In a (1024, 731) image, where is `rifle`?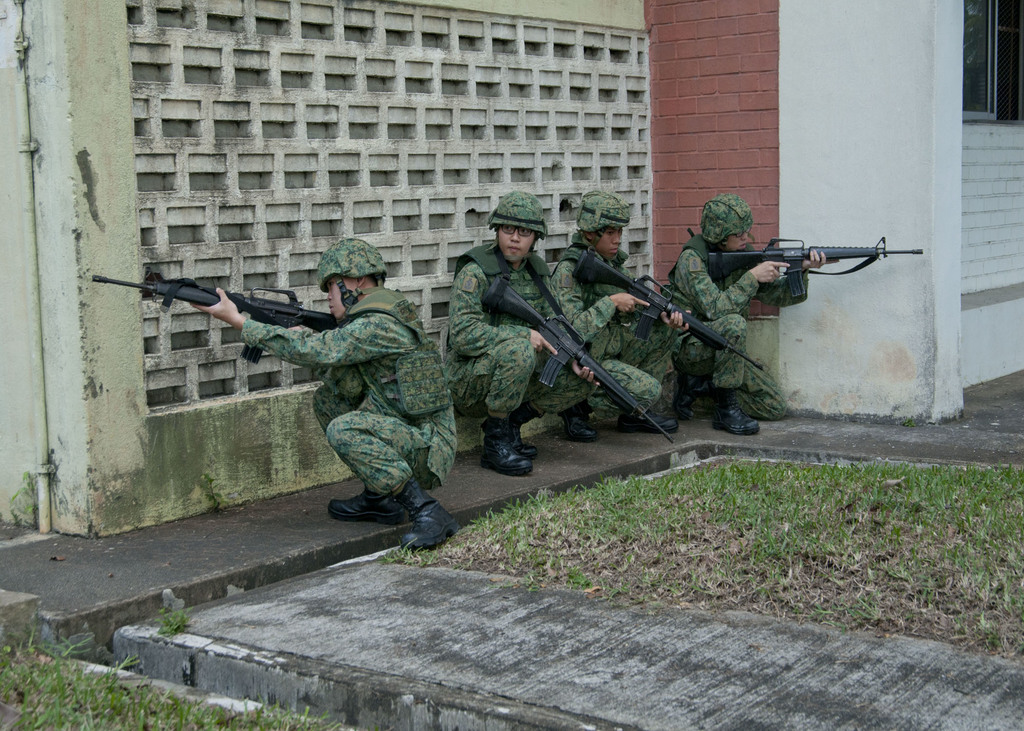
detection(476, 279, 675, 452).
